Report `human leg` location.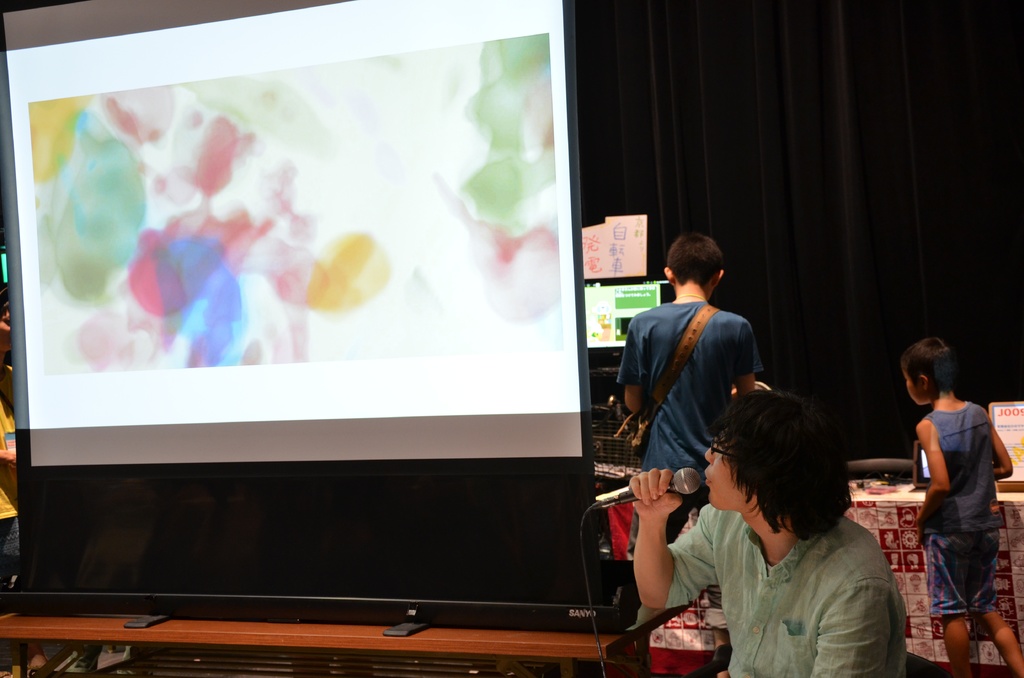
Report: crop(943, 615, 974, 677).
